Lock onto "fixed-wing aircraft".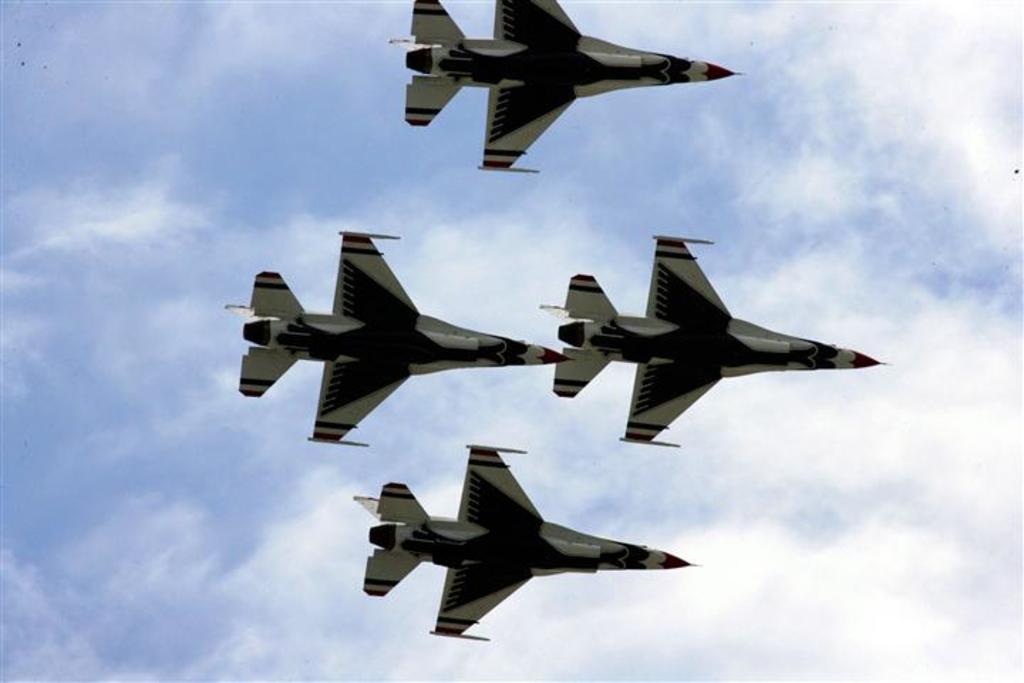
Locked: bbox(398, 0, 744, 176).
